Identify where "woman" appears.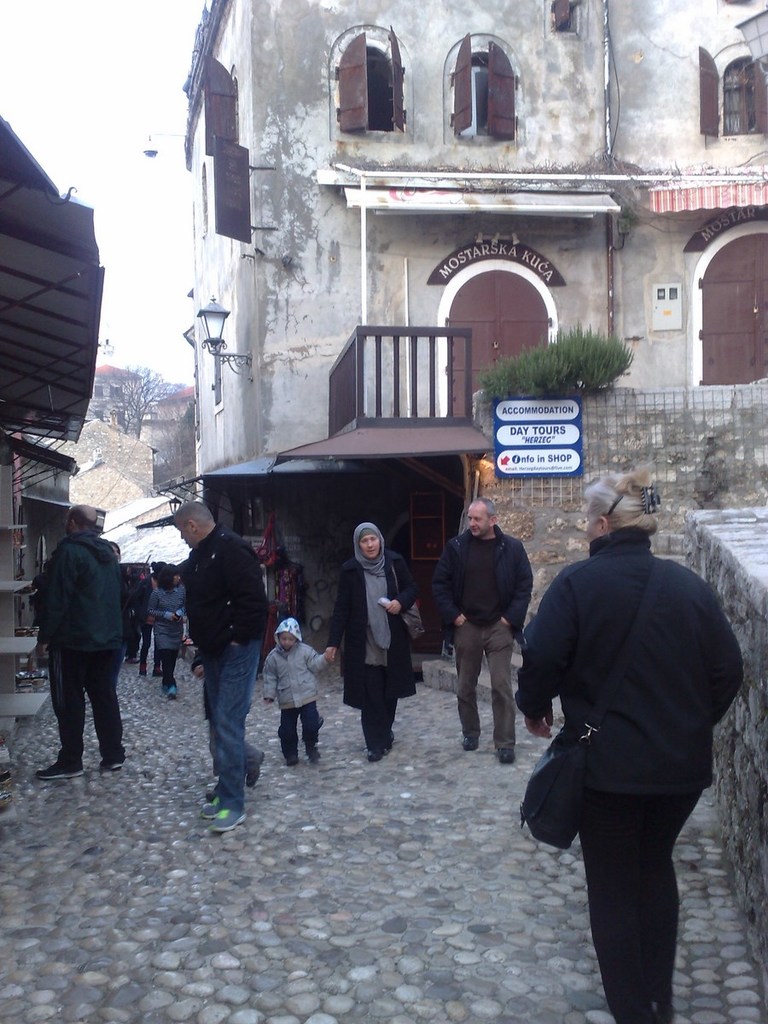
Appears at bbox(331, 517, 422, 771).
